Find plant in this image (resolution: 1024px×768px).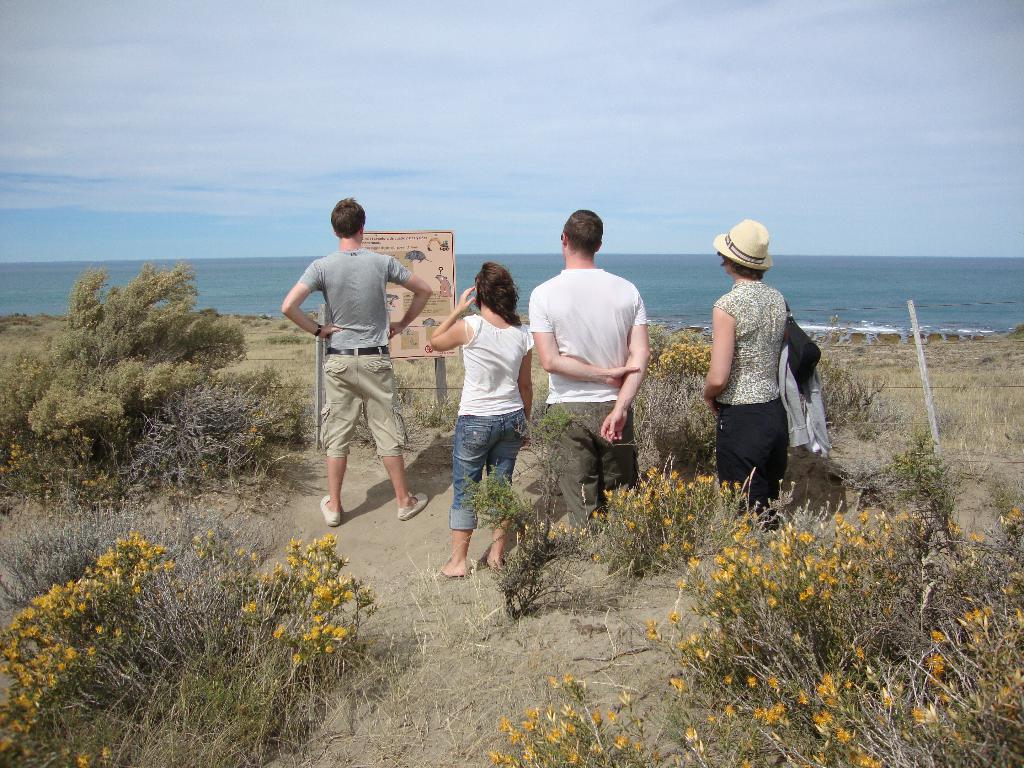
[811, 360, 909, 424].
